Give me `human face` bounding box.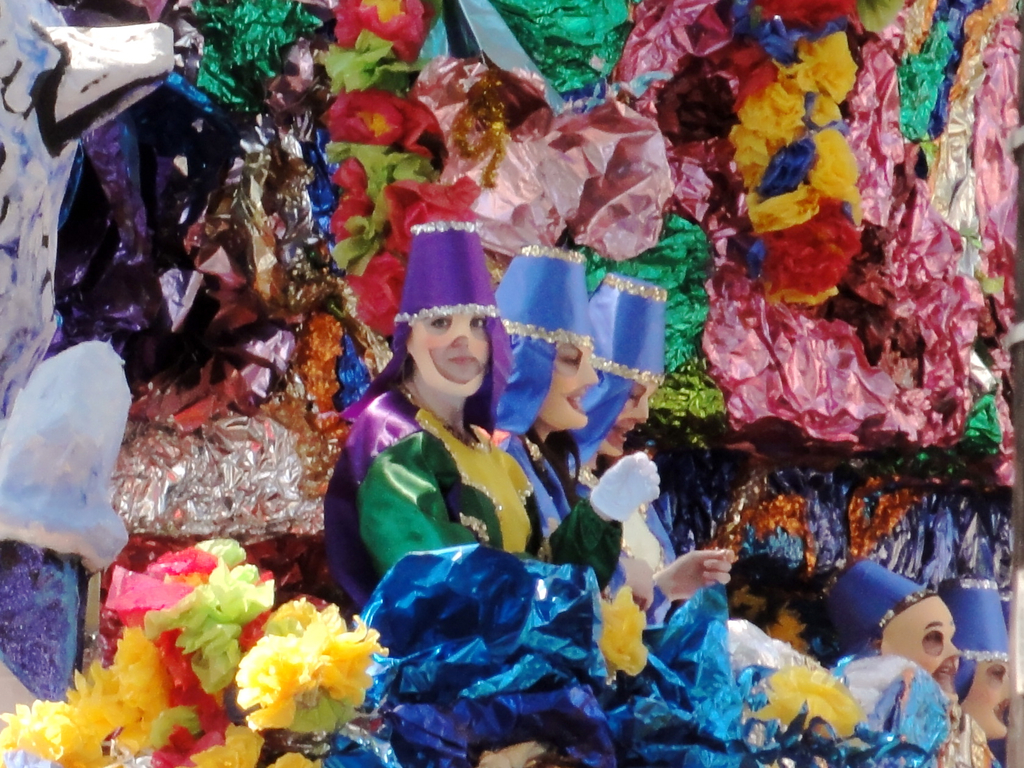
locate(603, 385, 652, 452).
